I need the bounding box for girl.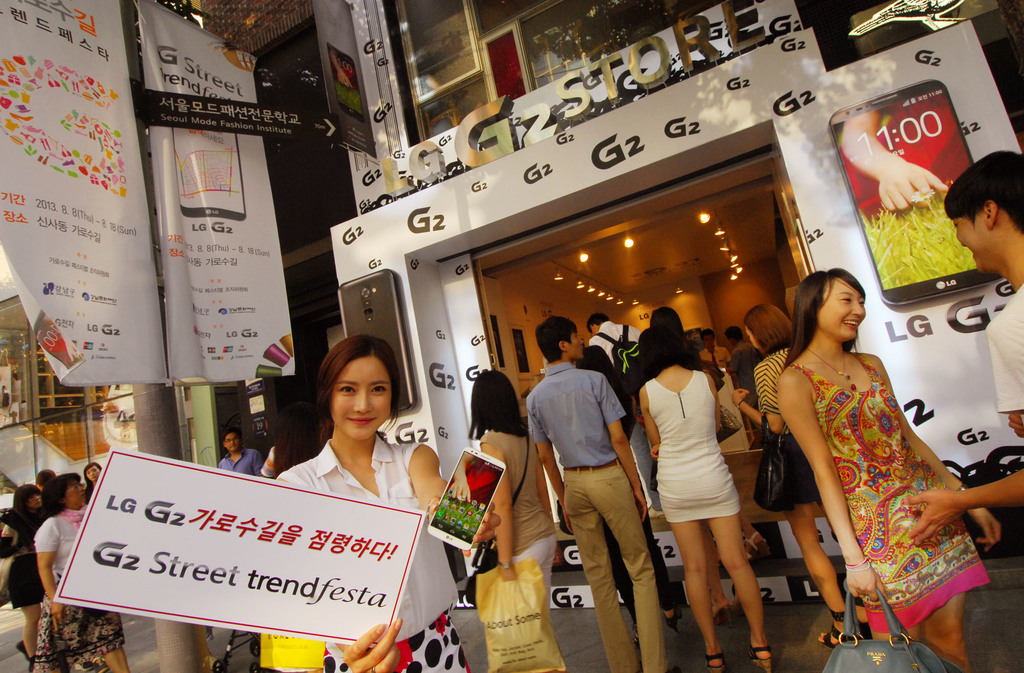
Here it is: bbox(86, 462, 99, 502).
